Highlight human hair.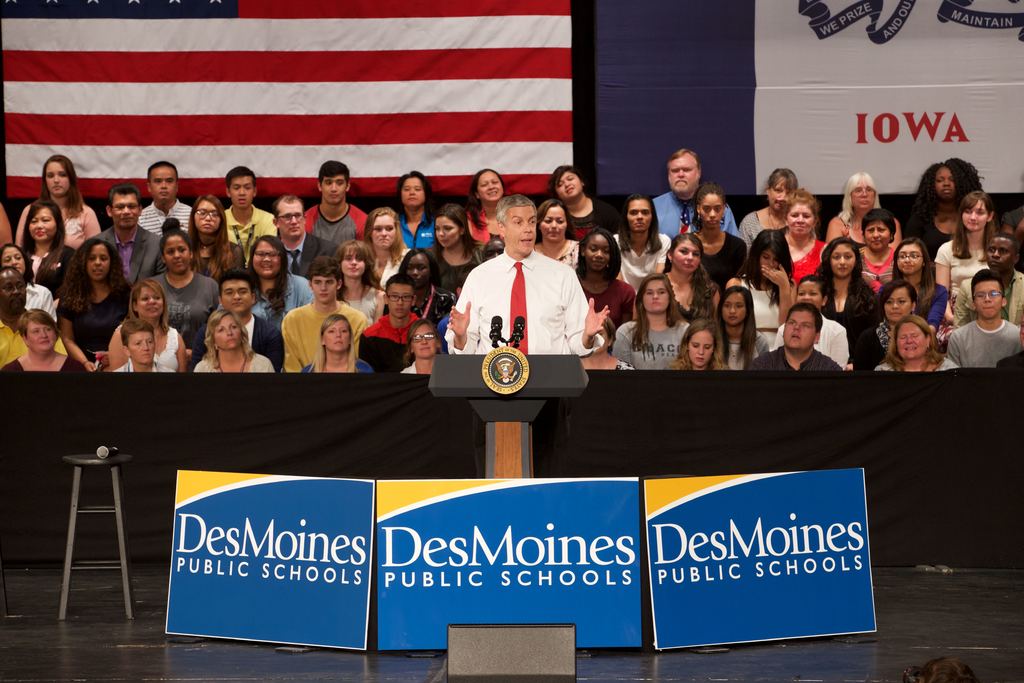
Highlighted region: 224 165 255 193.
